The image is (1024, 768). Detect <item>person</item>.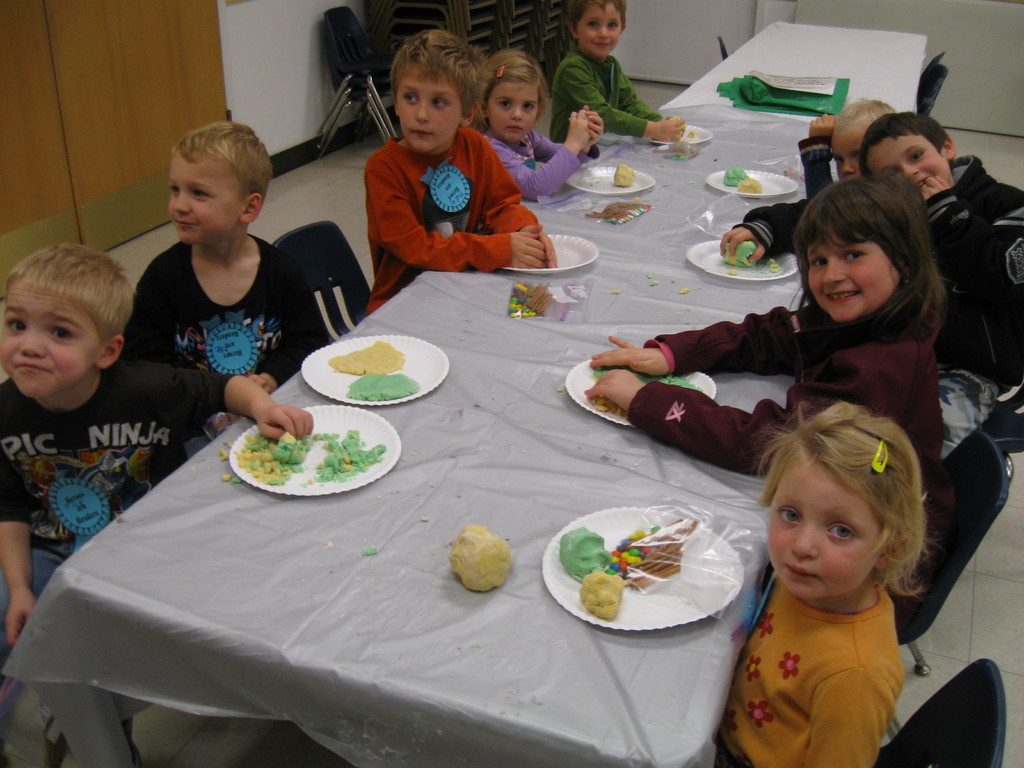
Detection: <region>585, 168, 956, 601</region>.
